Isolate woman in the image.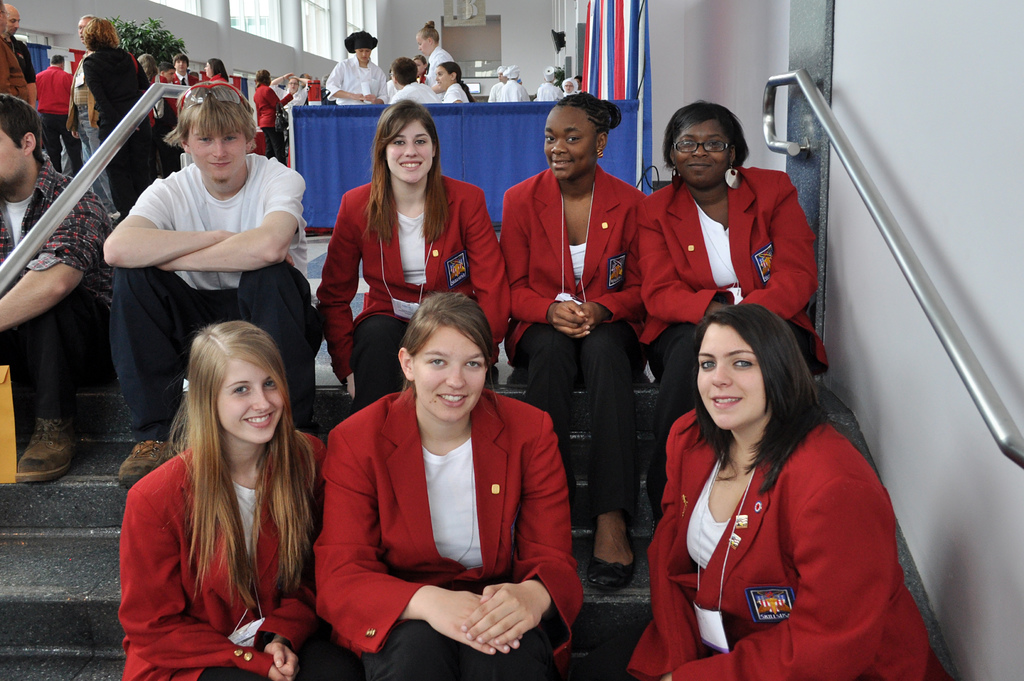
Isolated region: (502, 93, 652, 590).
